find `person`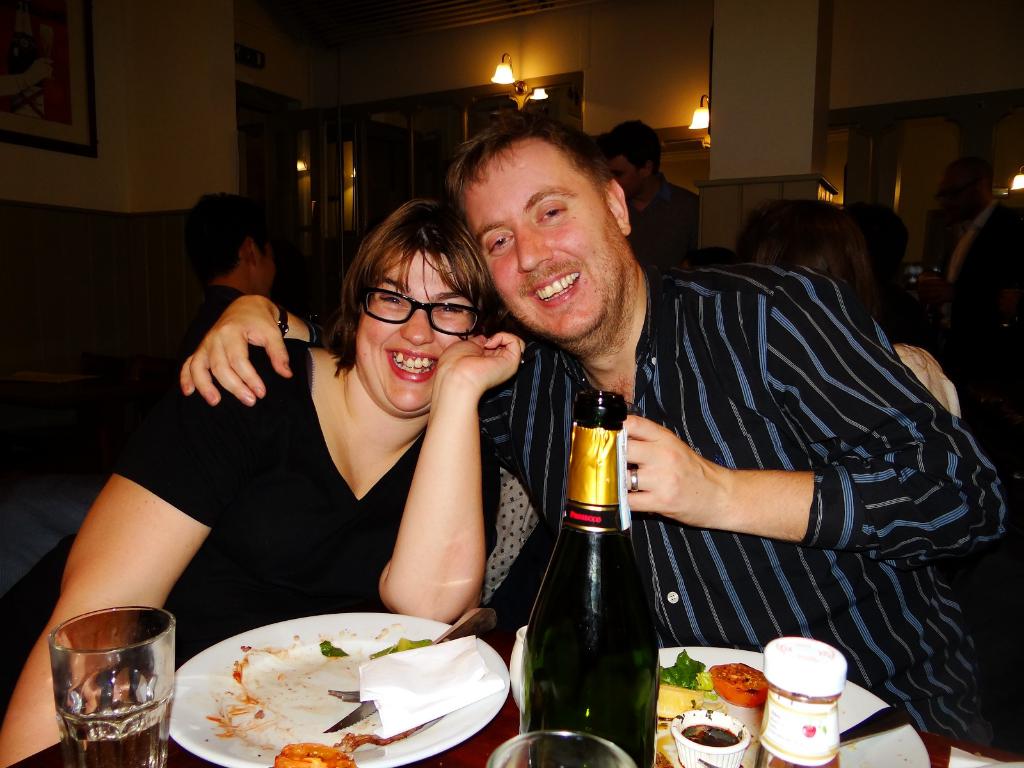
bbox=[740, 195, 969, 424]
